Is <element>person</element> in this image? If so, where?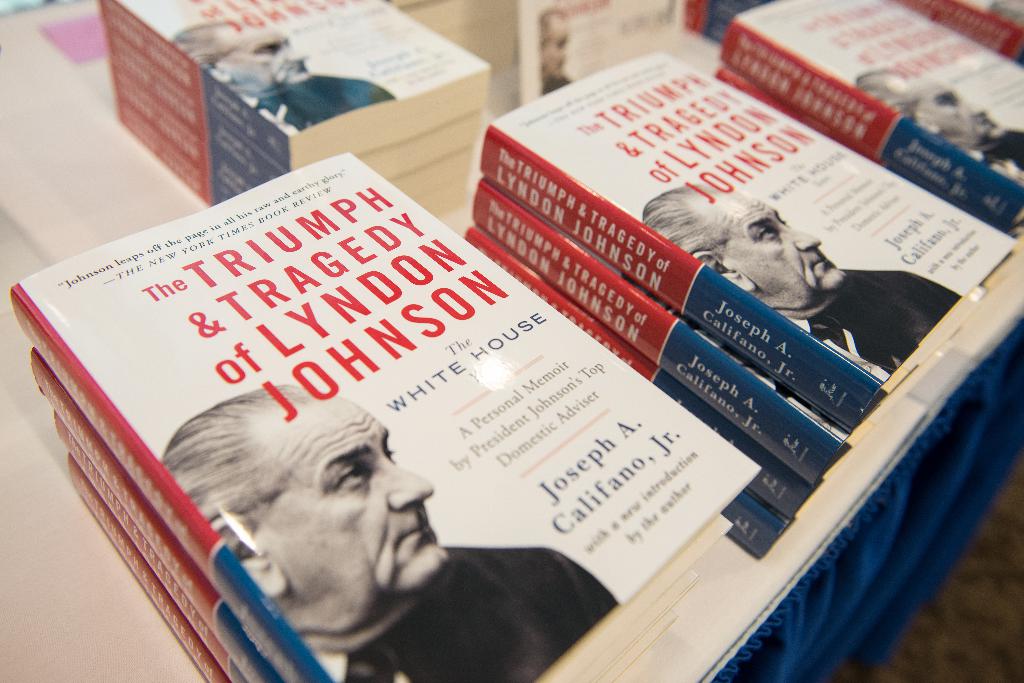
Yes, at bbox=[849, 66, 1023, 194].
